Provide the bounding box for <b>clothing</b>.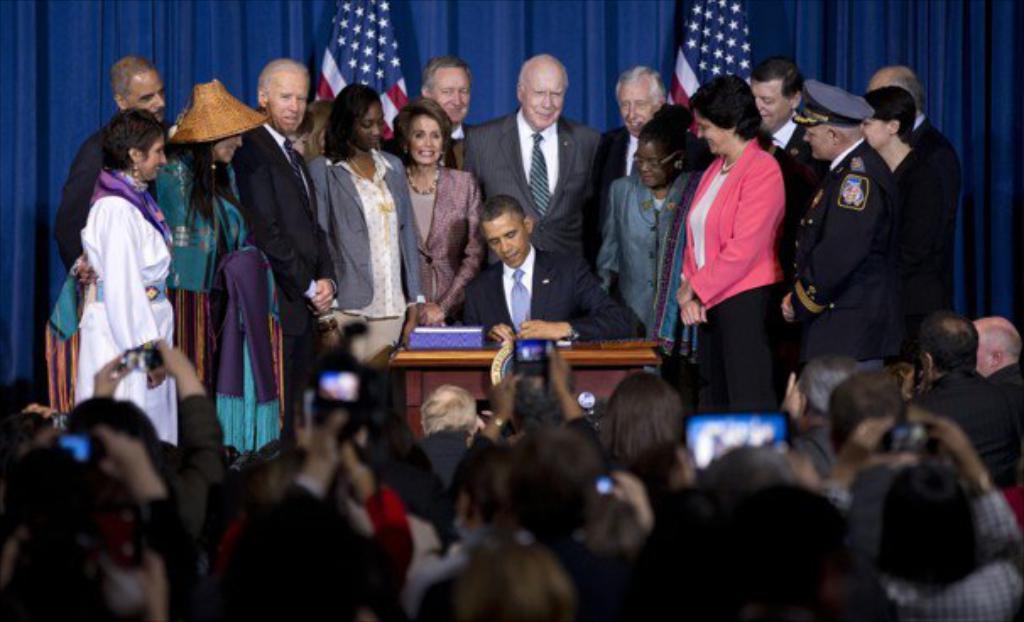
l=803, t=142, r=880, b=357.
